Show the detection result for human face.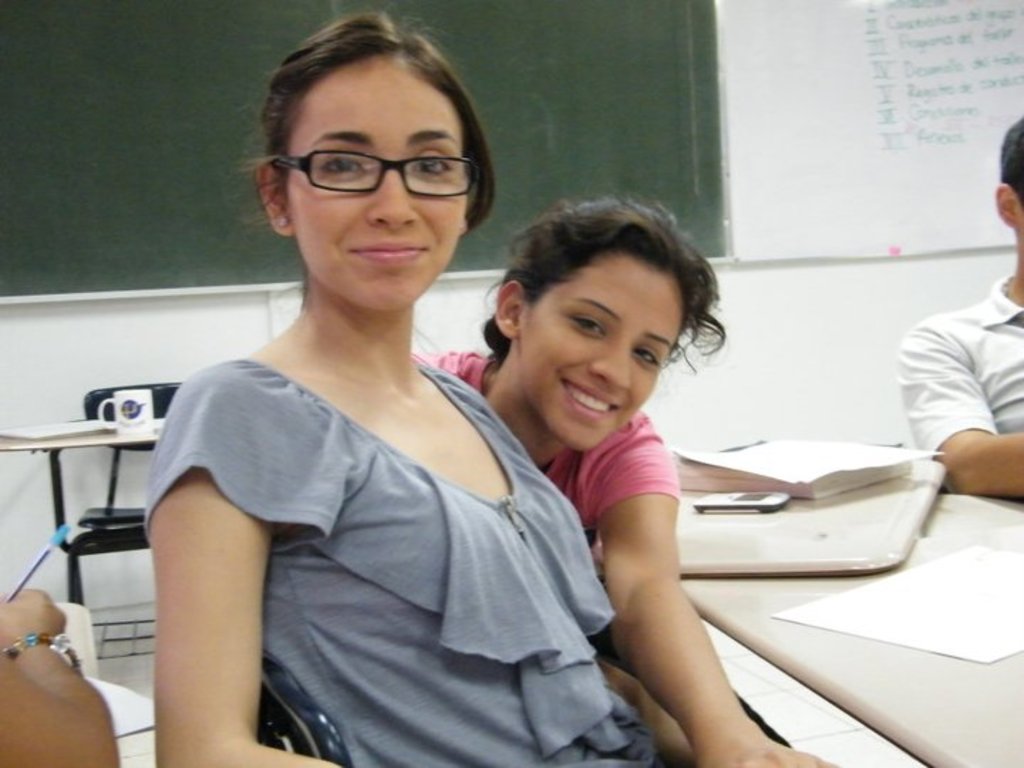
<bbox>287, 64, 468, 319</bbox>.
